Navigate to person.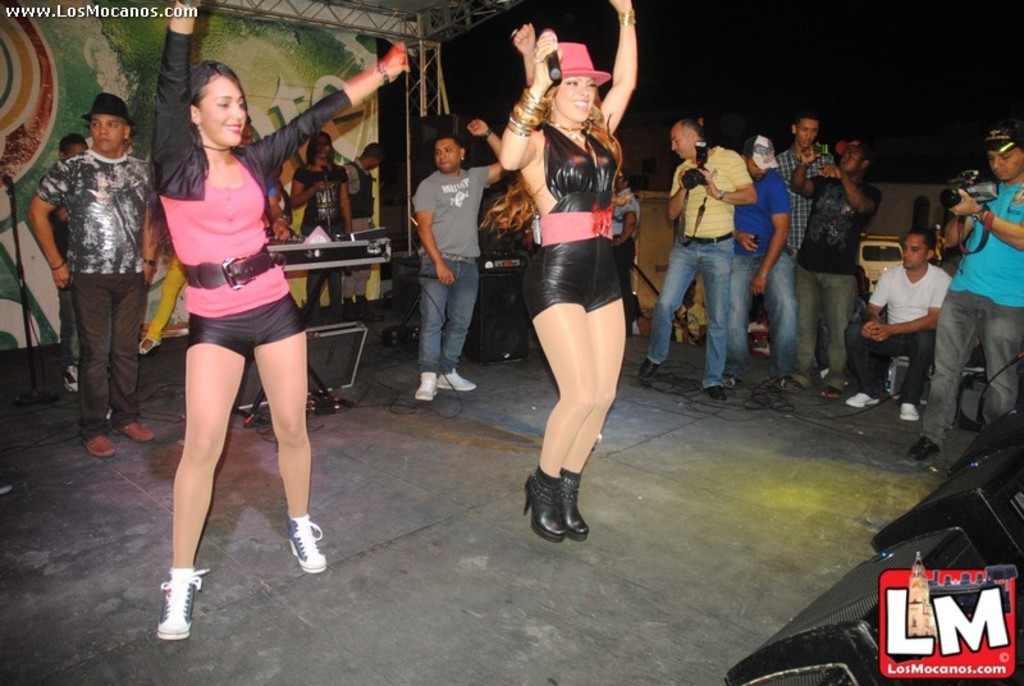
Navigation target: left=152, top=0, right=408, bottom=640.
